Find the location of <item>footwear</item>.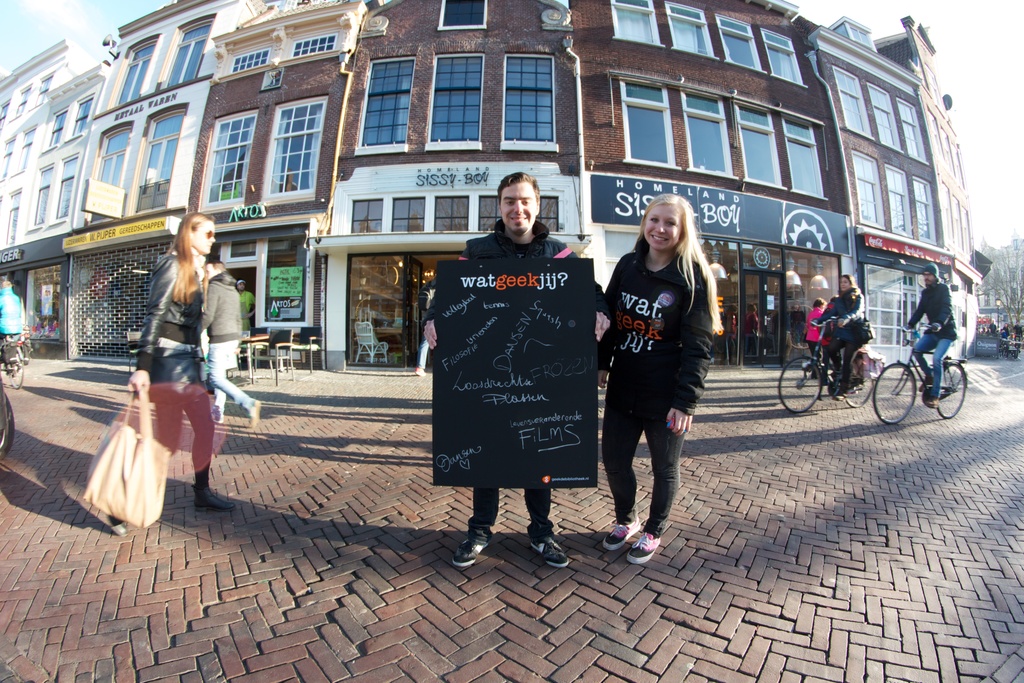
Location: {"x1": 923, "y1": 397, "x2": 937, "y2": 408}.
